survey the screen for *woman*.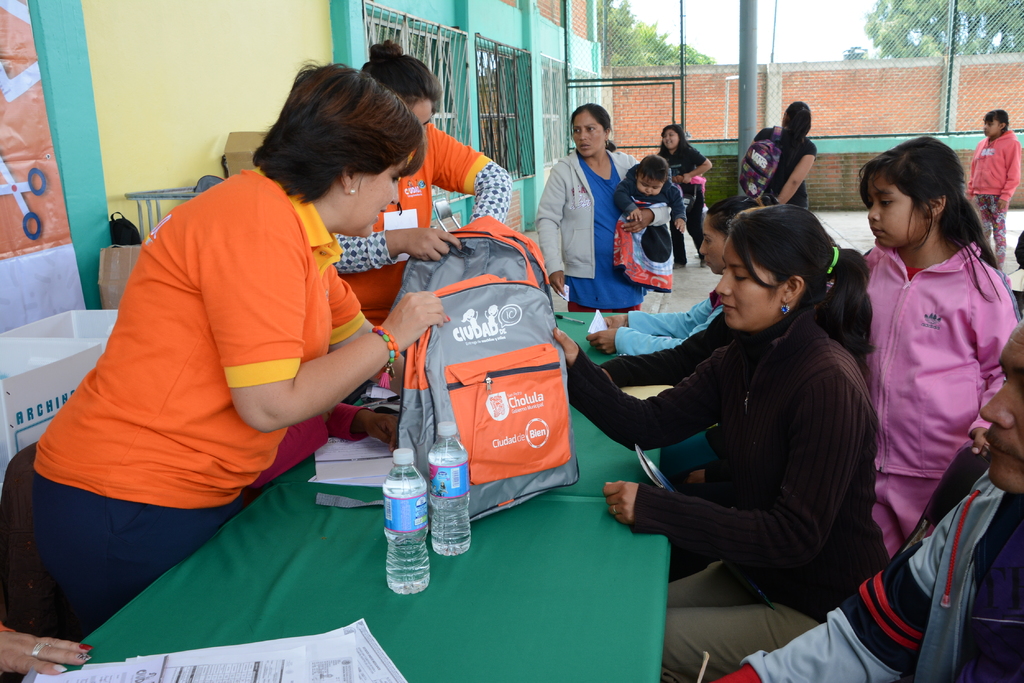
Survey found: <box>326,32,513,330</box>.
